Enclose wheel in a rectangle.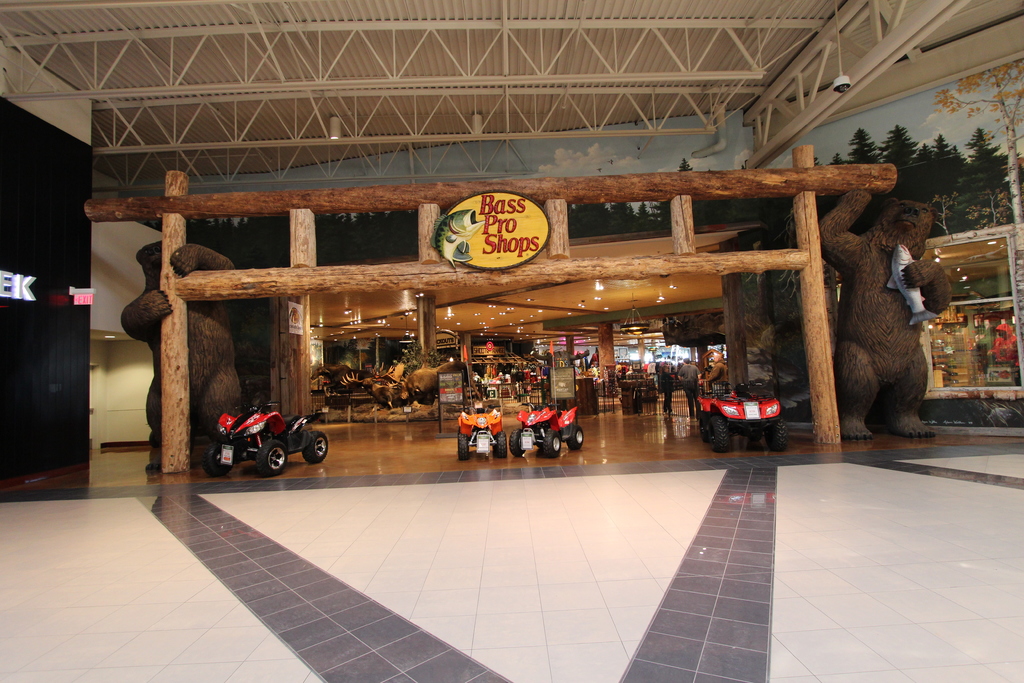
BBox(708, 420, 724, 451).
